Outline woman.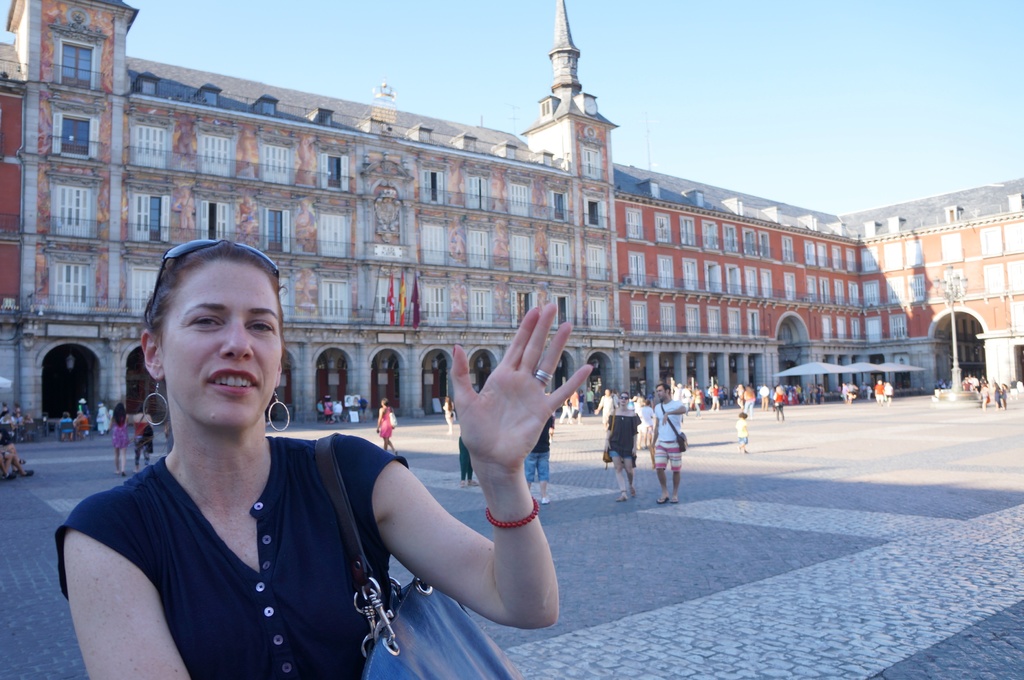
Outline: bbox=[604, 390, 644, 502].
